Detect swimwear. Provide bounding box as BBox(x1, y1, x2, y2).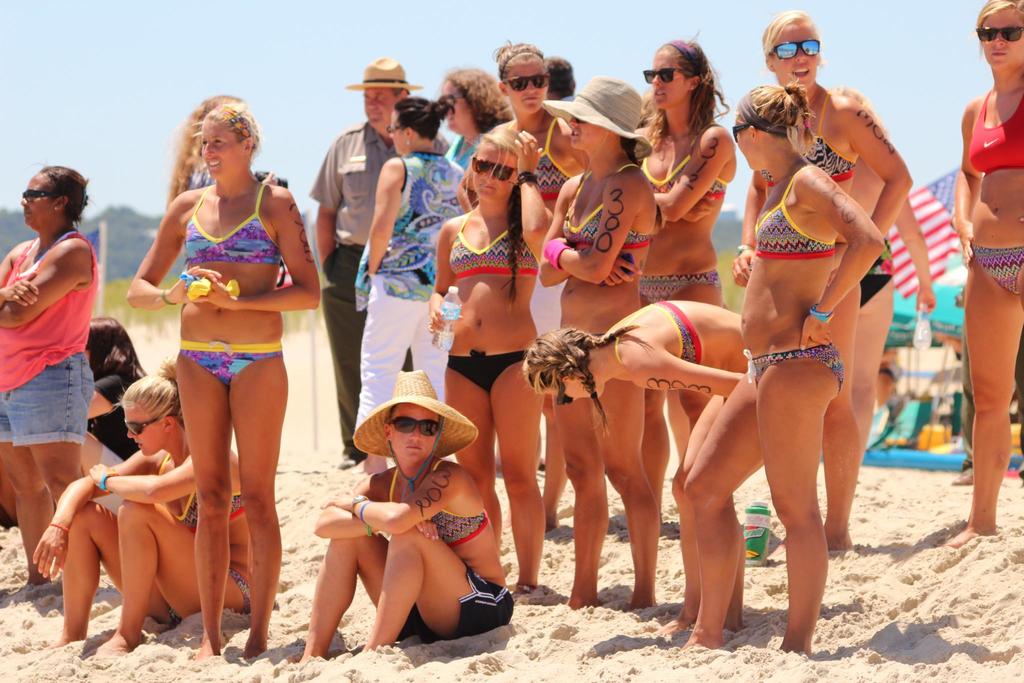
BBox(853, 239, 895, 311).
